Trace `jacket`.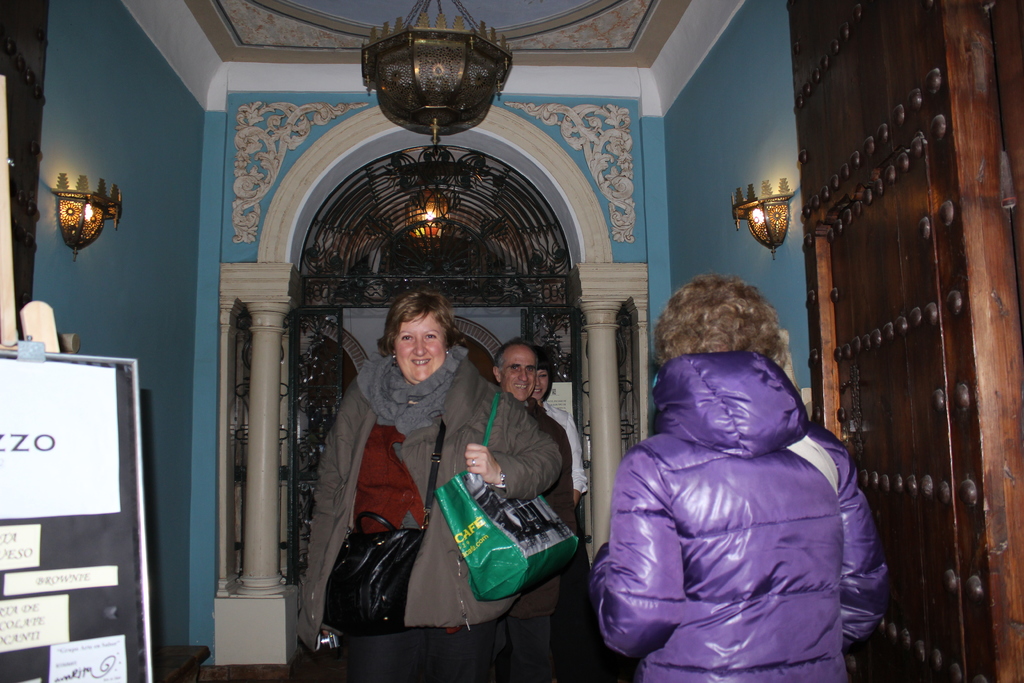
Traced to (left=584, top=363, right=887, bottom=682).
